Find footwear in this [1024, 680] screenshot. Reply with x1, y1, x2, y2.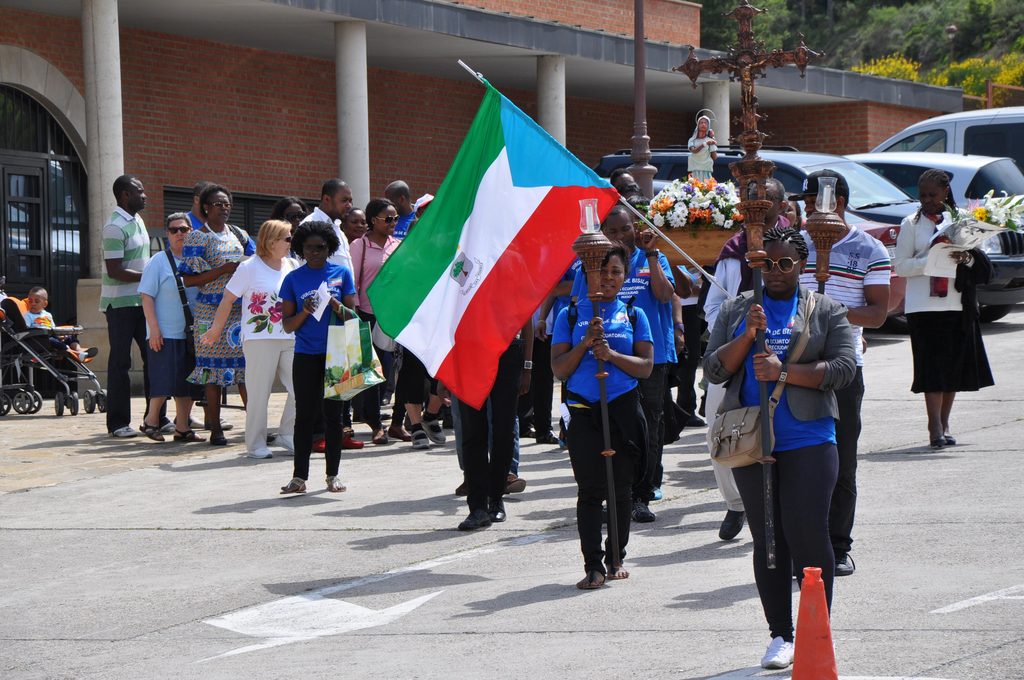
411, 426, 432, 448.
